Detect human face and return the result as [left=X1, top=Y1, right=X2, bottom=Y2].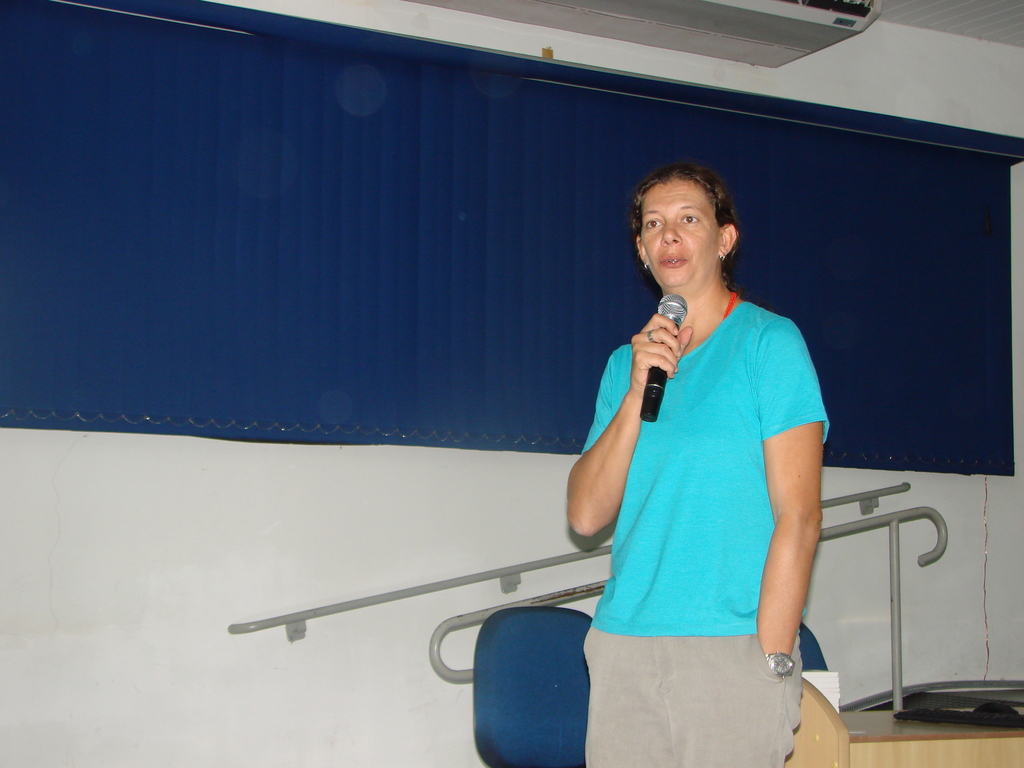
[left=641, top=184, right=719, bottom=287].
